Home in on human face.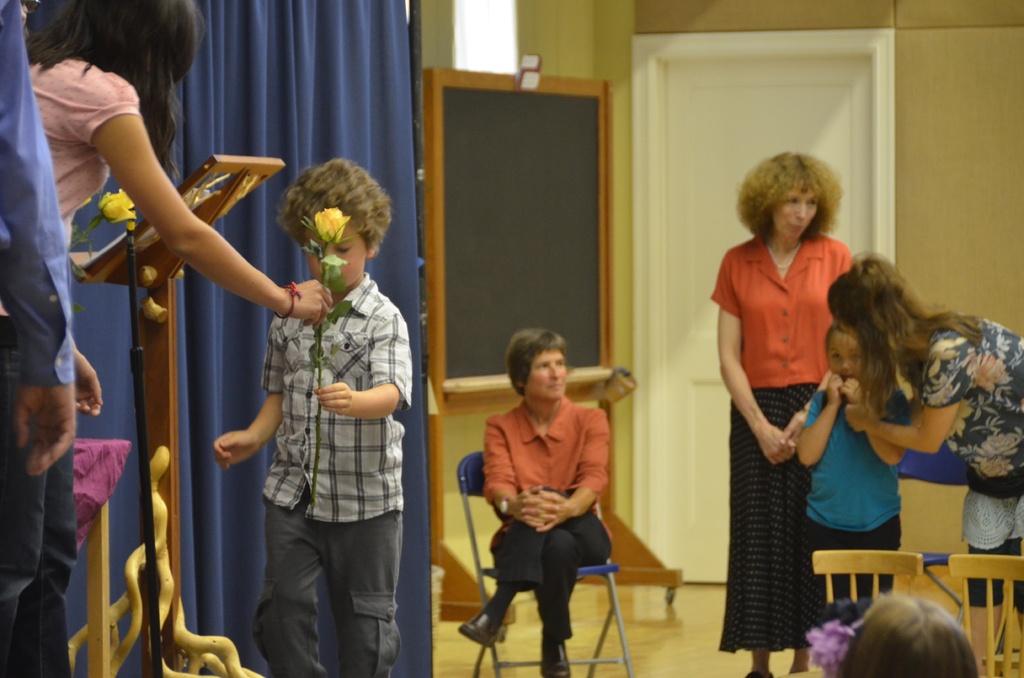
Homed in at {"x1": 527, "y1": 348, "x2": 570, "y2": 400}.
